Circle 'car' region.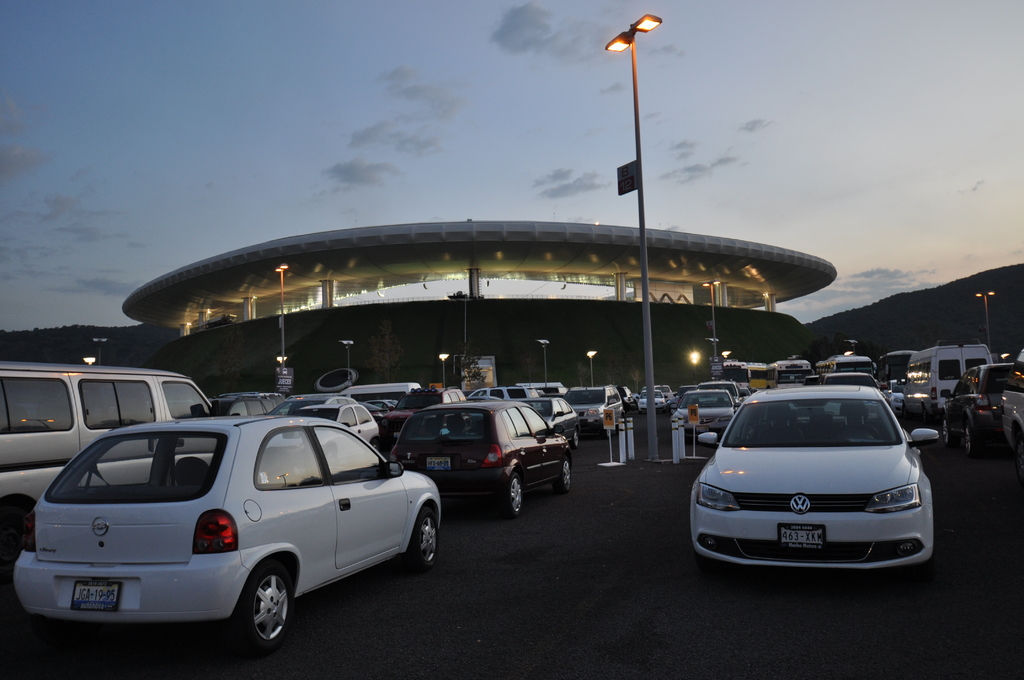
Region: x1=272, y1=385, x2=392, y2=458.
